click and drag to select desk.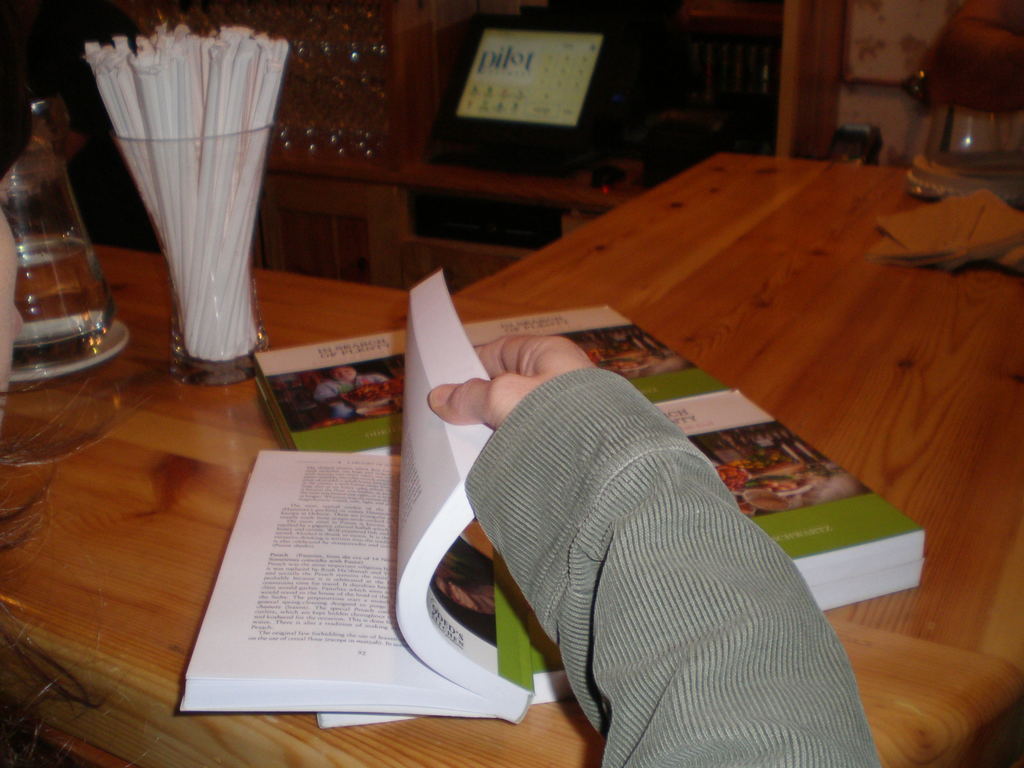
Selection: l=0, t=150, r=1023, b=767.
